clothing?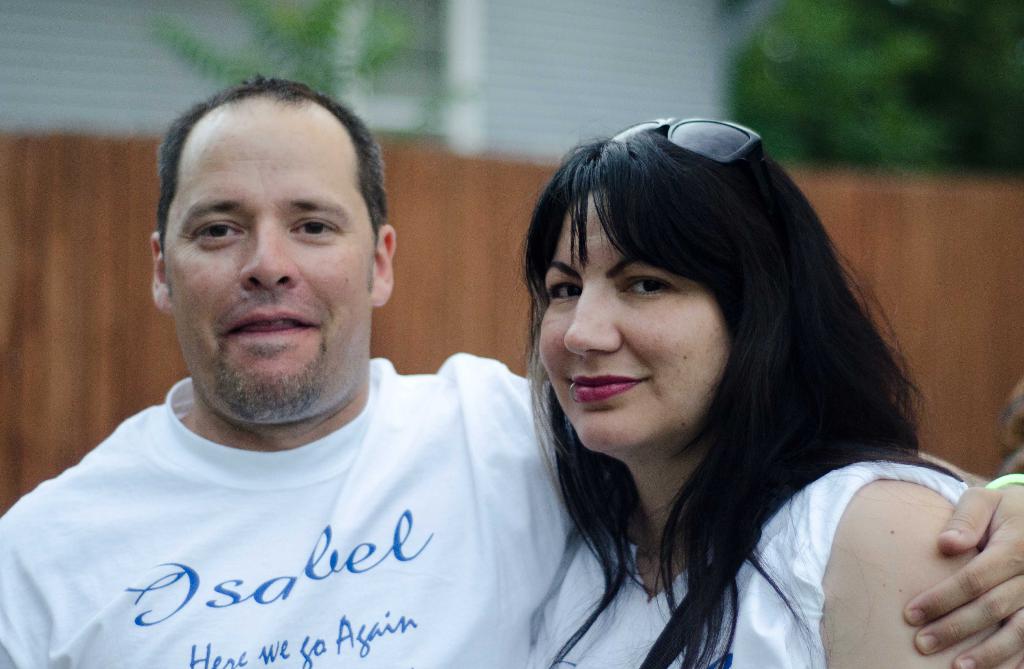
box(4, 360, 568, 666)
